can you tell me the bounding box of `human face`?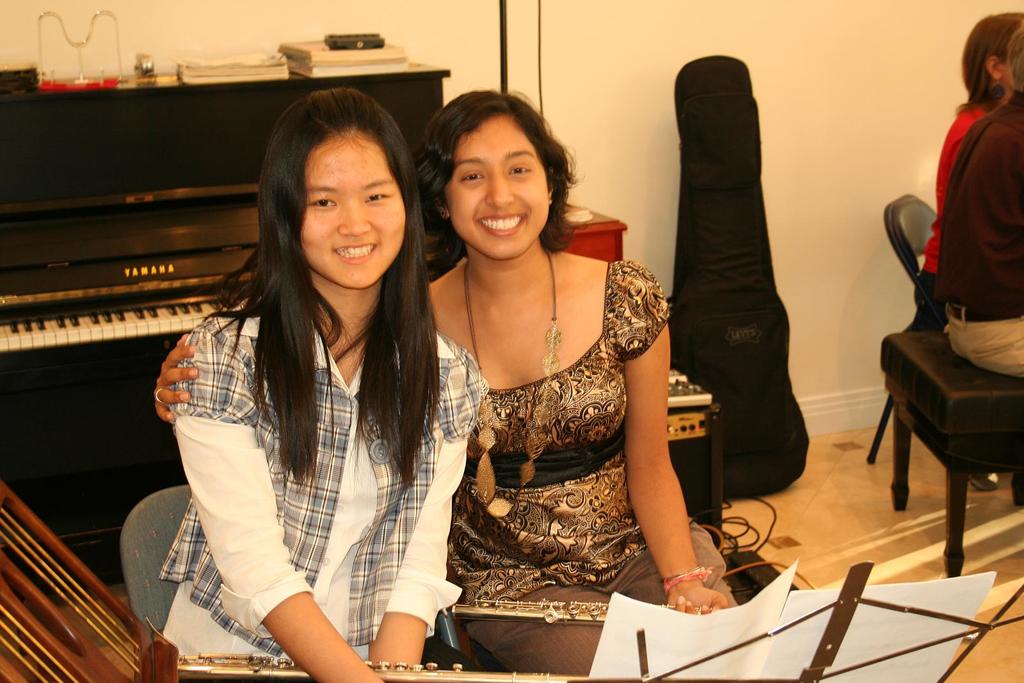
bbox(305, 131, 404, 286).
